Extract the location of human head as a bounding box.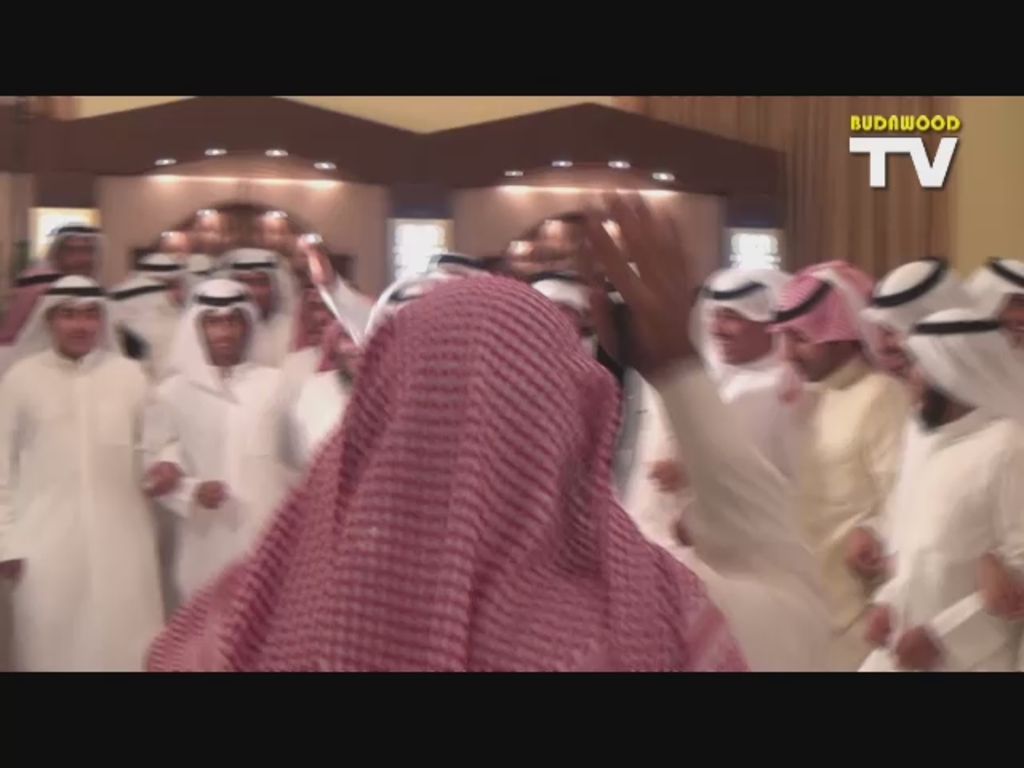
x1=870, y1=261, x2=973, y2=373.
